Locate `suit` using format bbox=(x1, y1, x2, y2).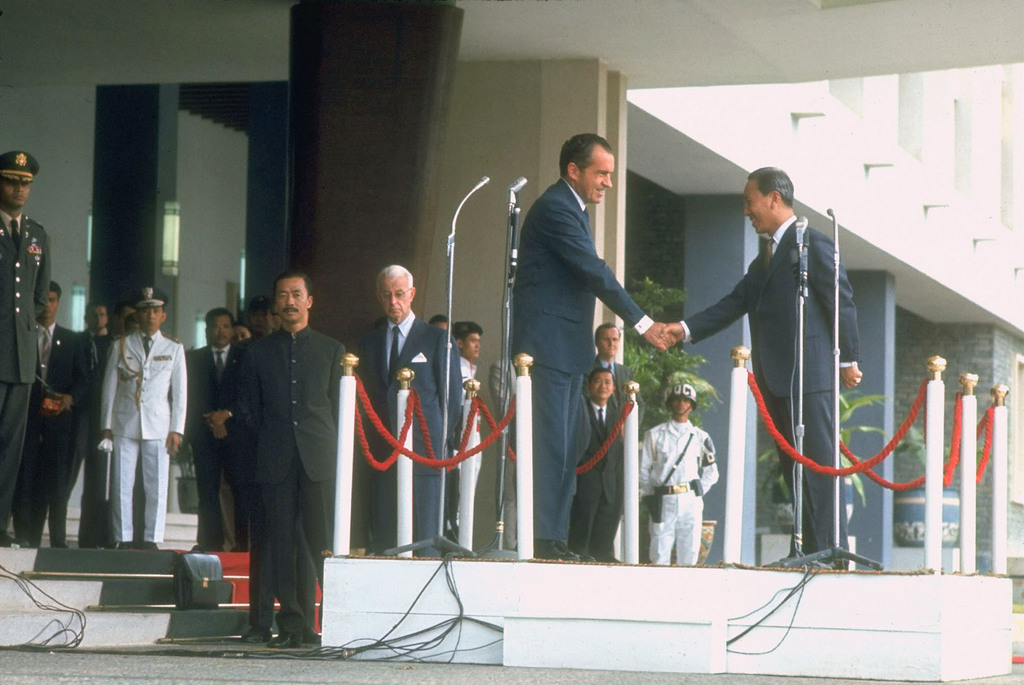
bbox=(19, 326, 95, 550).
